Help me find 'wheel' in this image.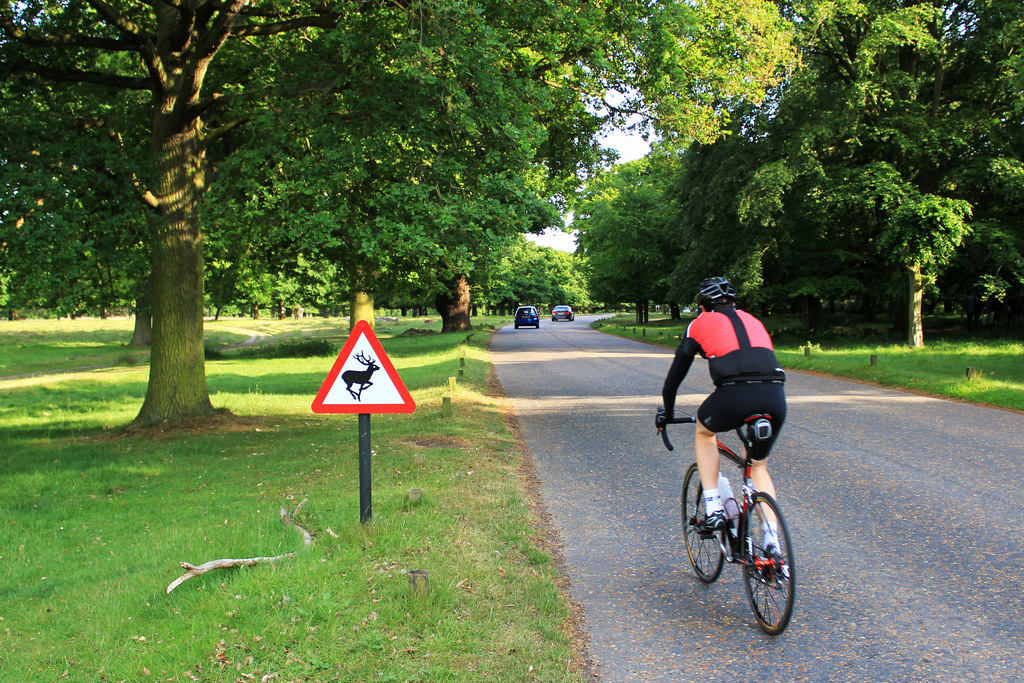
Found it: left=739, top=499, right=803, bottom=636.
